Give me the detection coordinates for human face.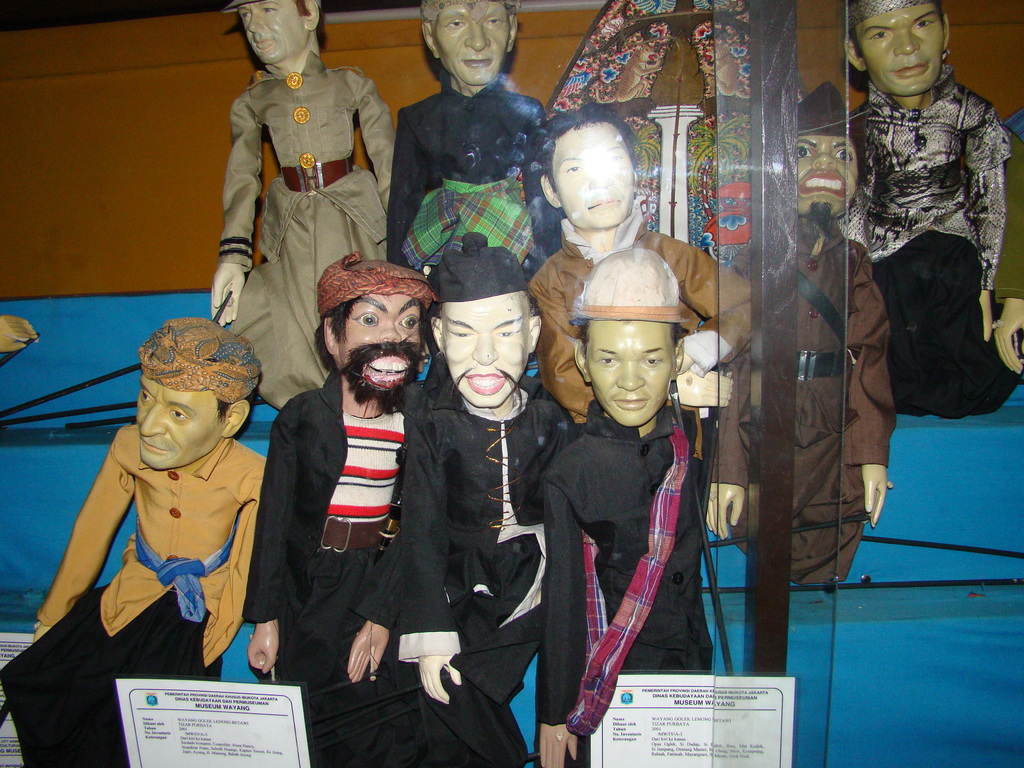
box=[858, 1, 940, 95].
